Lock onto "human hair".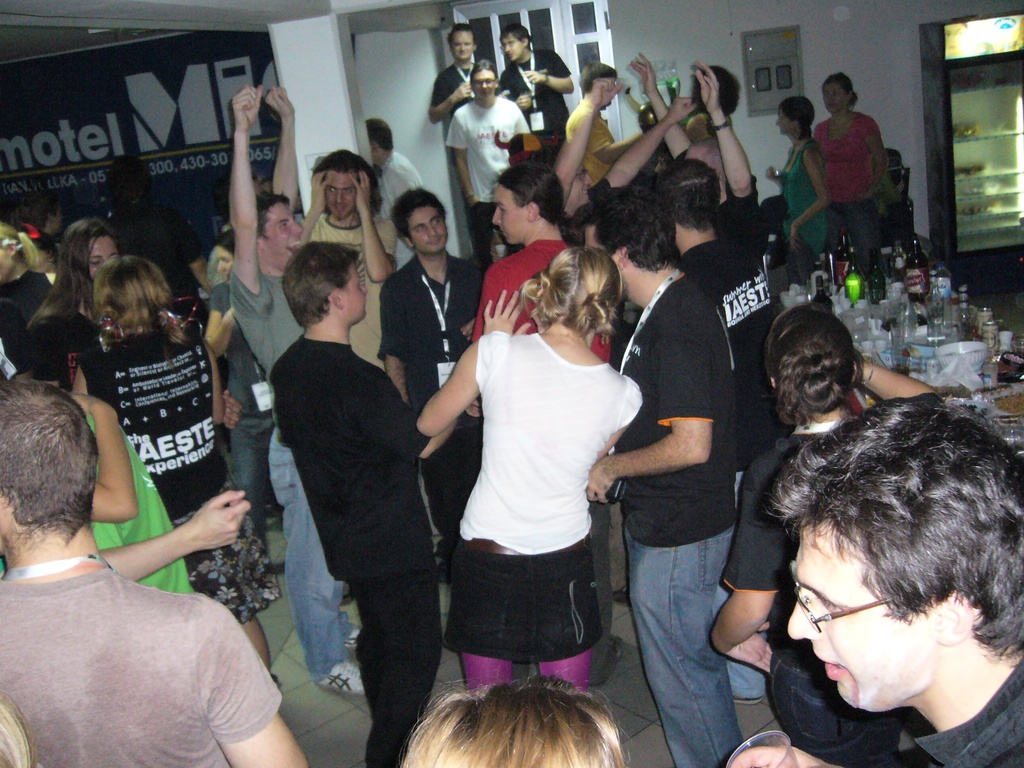
Locked: Rect(781, 95, 813, 131).
